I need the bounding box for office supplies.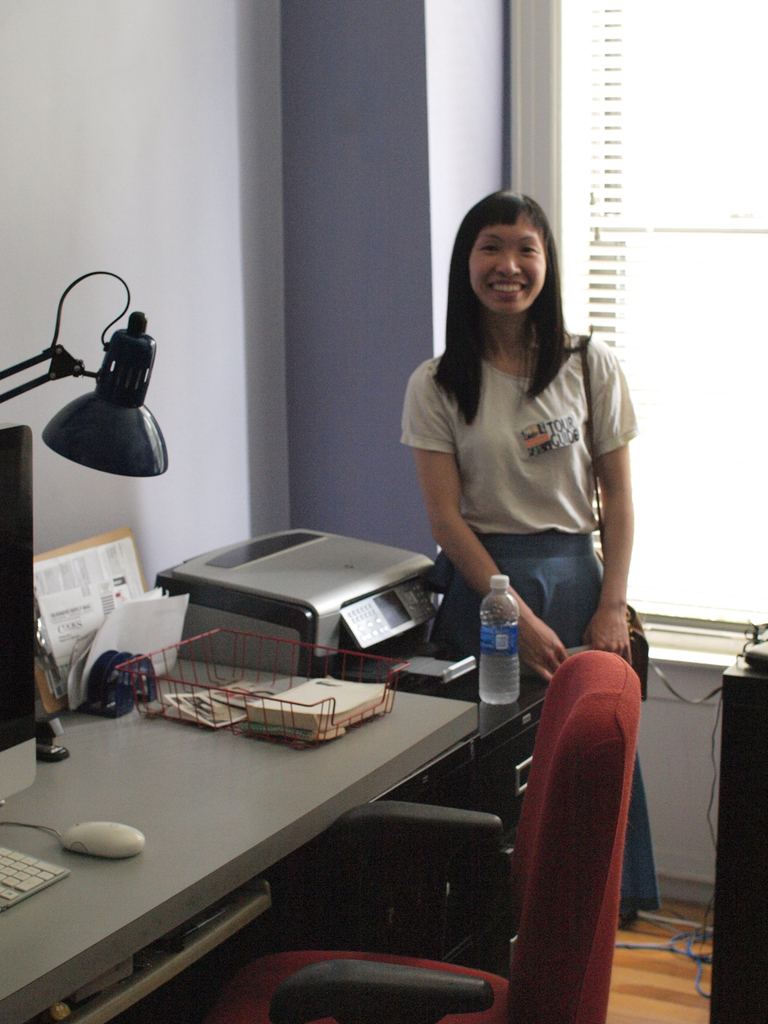
Here it is: [139, 610, 397, 741].
